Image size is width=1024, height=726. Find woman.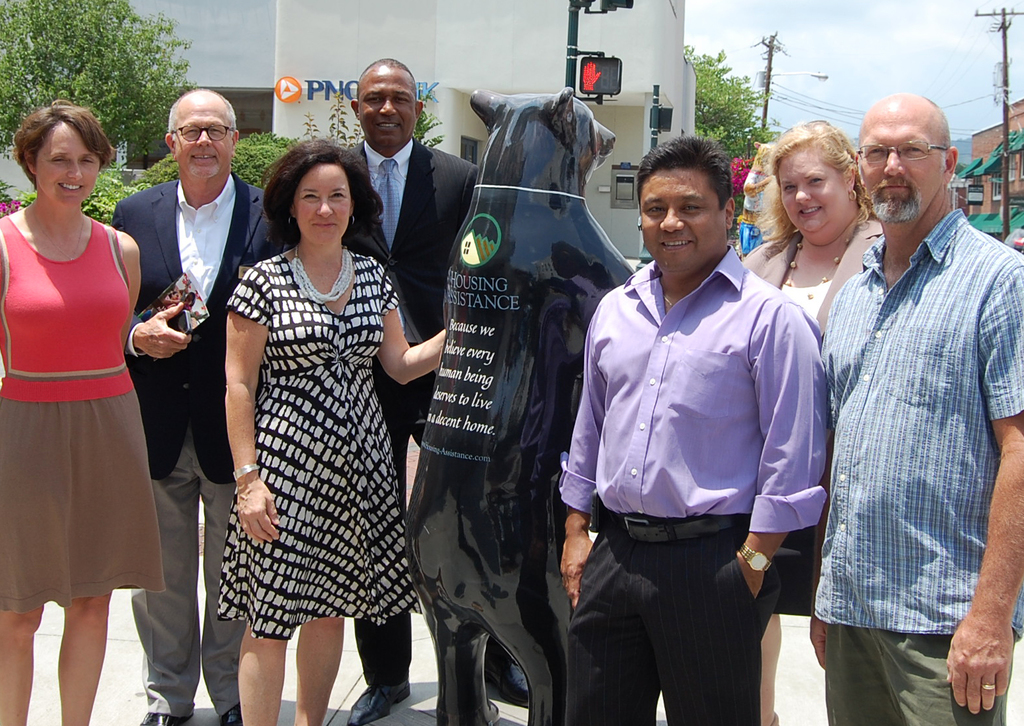
(x1=194, y1=119, x2=413, y2=717).
